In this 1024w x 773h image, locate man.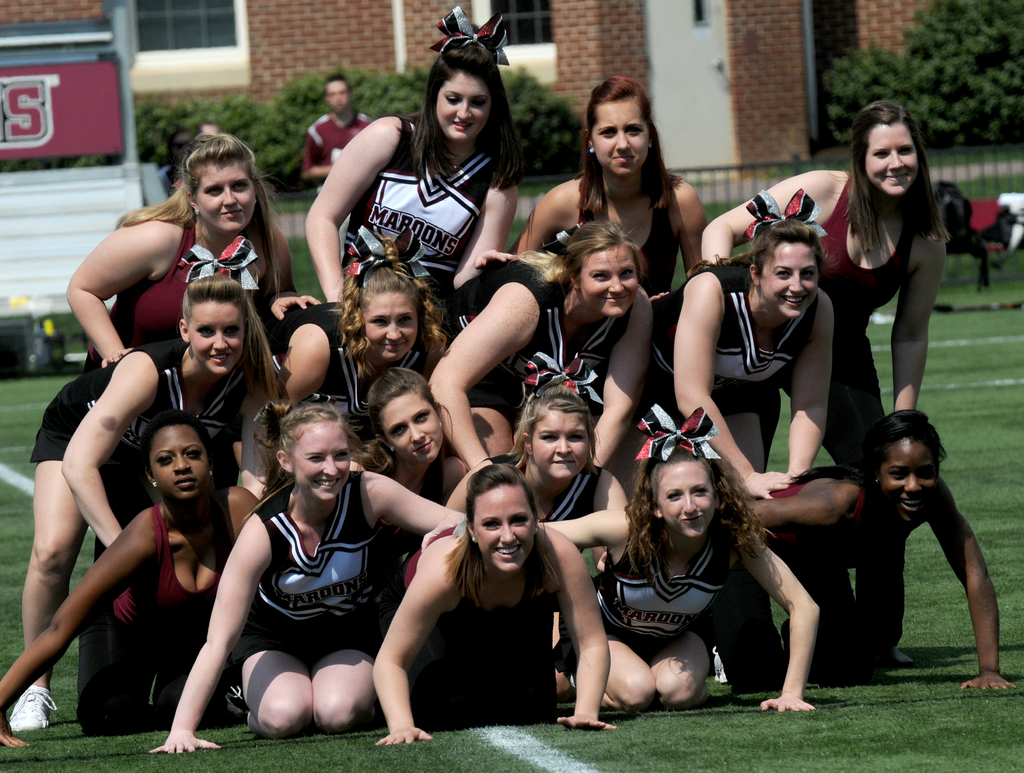
Bounding box: [x1=301, y1=72, x2=385, y2=201].
